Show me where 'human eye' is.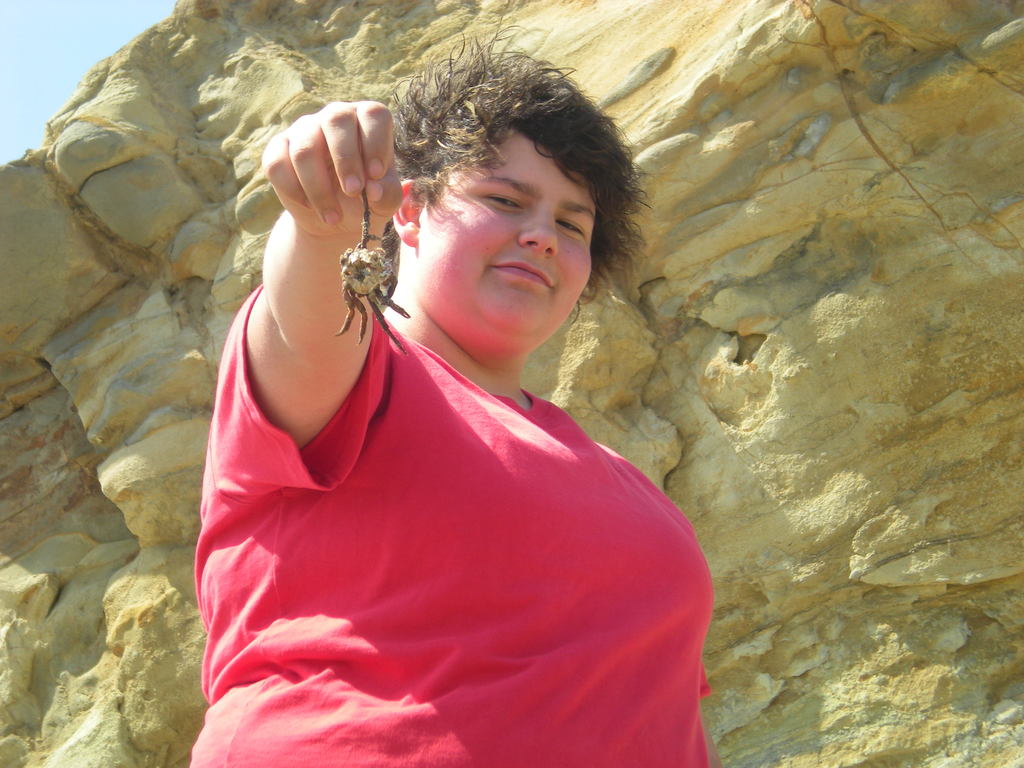
'human eye' is at detection(481, 190, 524, 211).
